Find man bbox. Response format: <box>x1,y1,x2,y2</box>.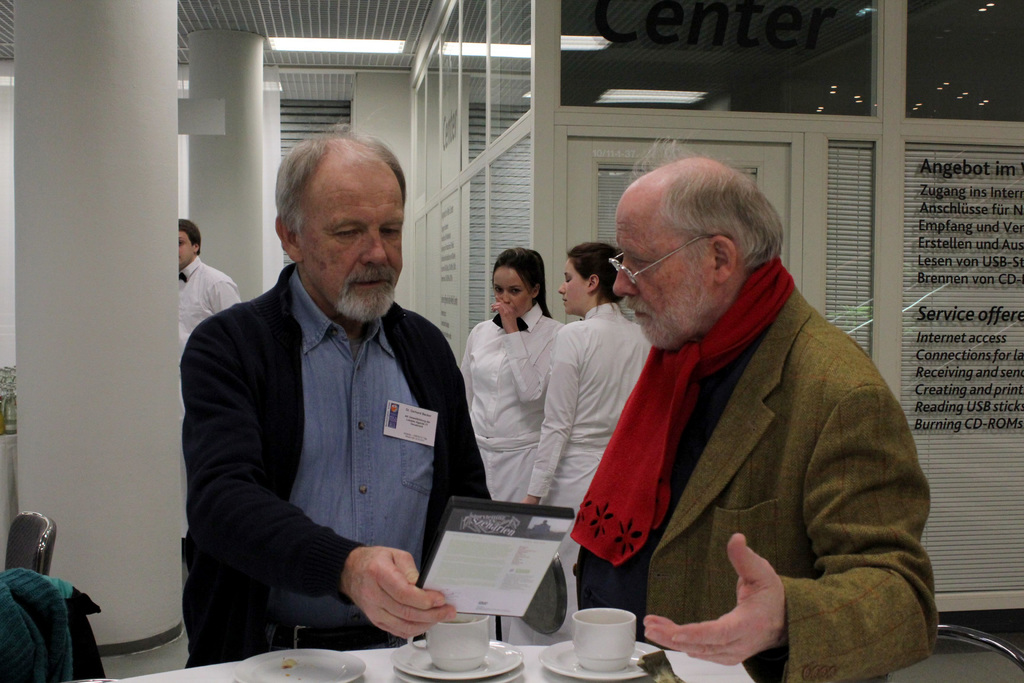
<box>573,129,970,682</box>.
